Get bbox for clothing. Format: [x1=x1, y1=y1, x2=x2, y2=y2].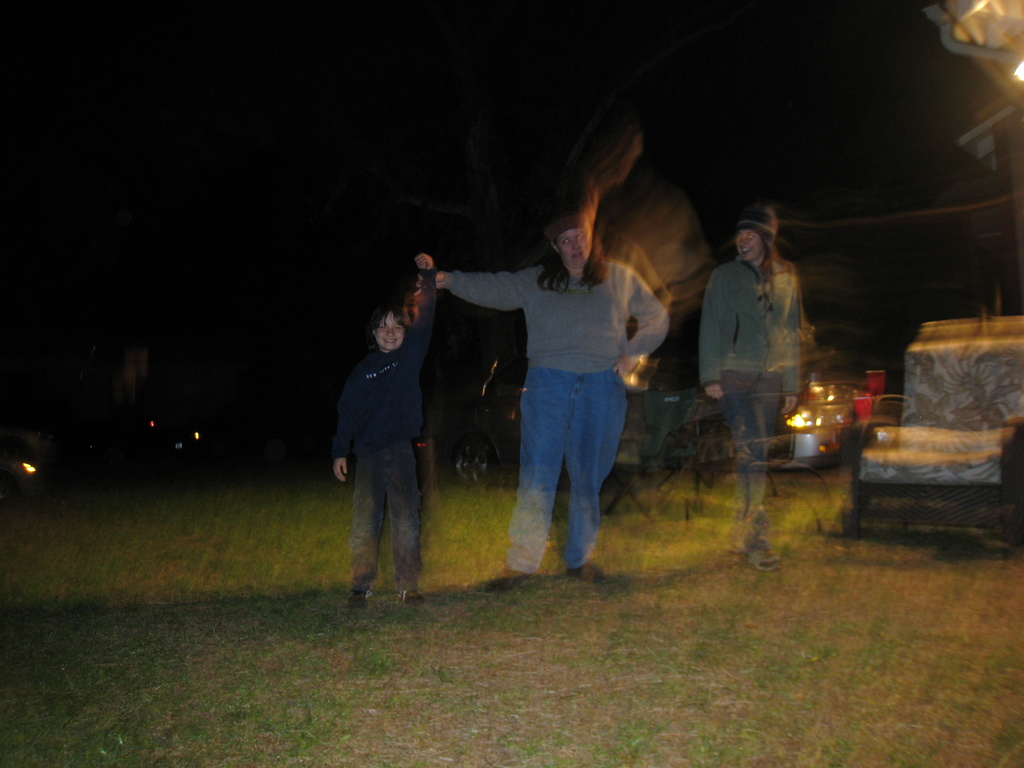
[x1=447, y1=256, x2=671, y2=571].
